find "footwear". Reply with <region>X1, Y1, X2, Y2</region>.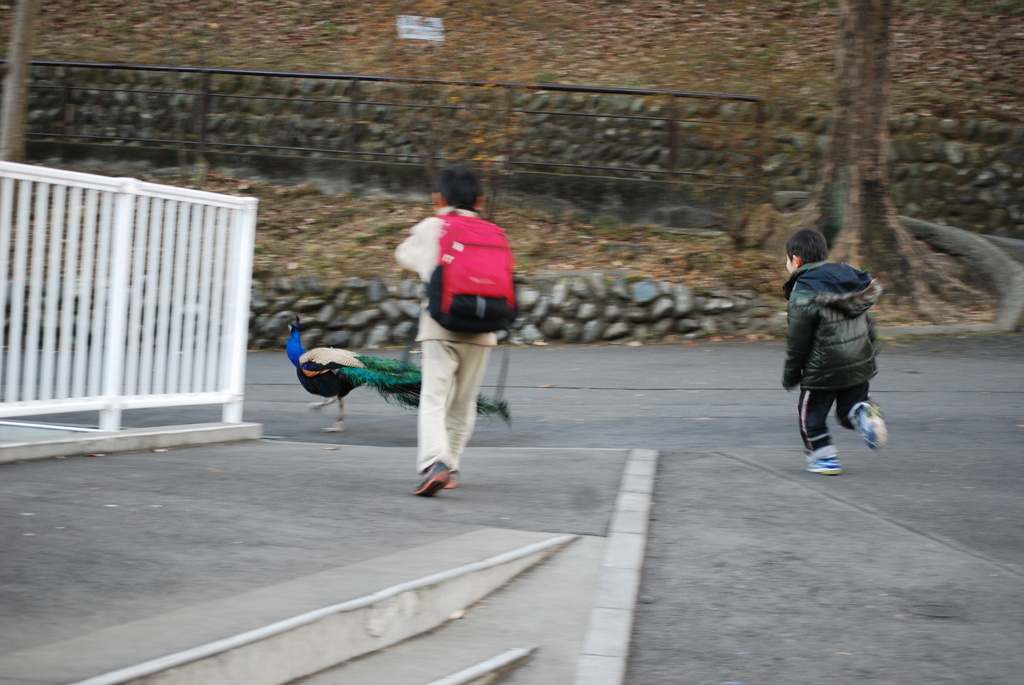
<region>394, 441, 474, 501</region>.
